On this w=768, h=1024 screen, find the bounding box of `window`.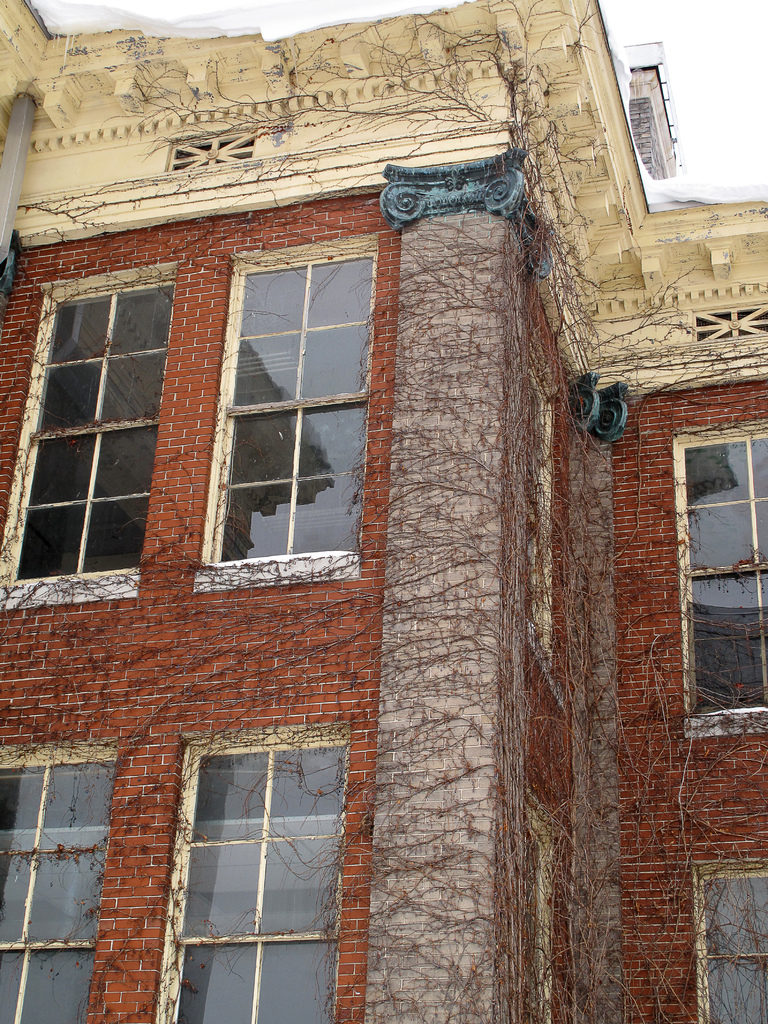
Bounding box: <bbox>187, 230, 374, 591</bbox>.
